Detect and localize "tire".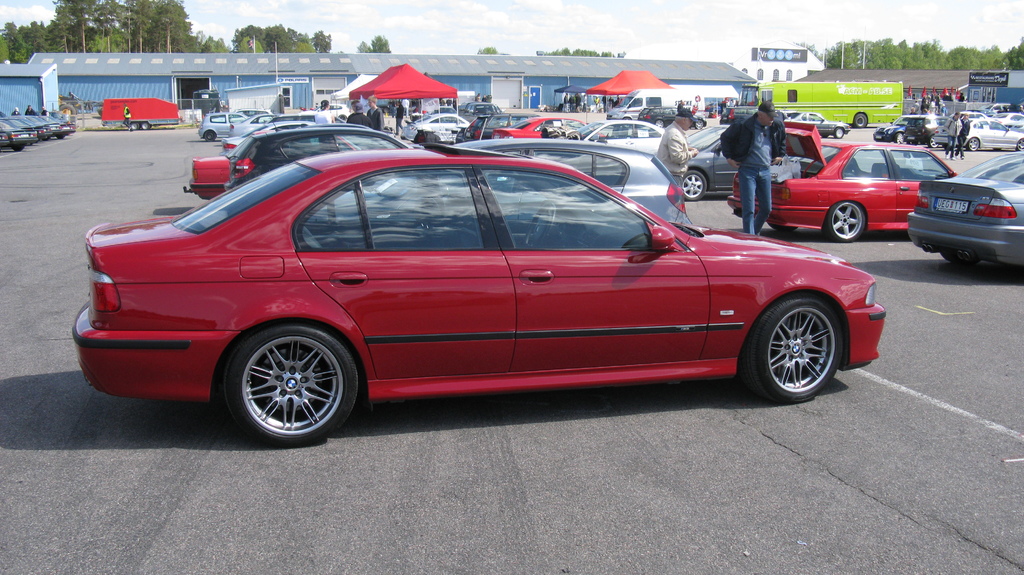
Localized at <bbox>653, 118, 668, 127</bbox>.
